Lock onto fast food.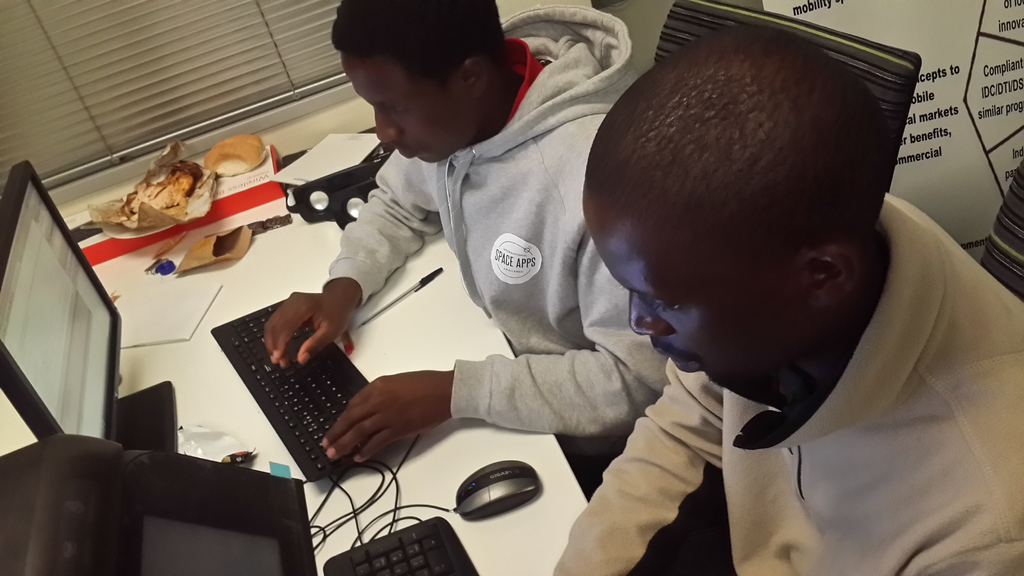
Locked: <bbox>193, 129, 266, 172</bbox>.
